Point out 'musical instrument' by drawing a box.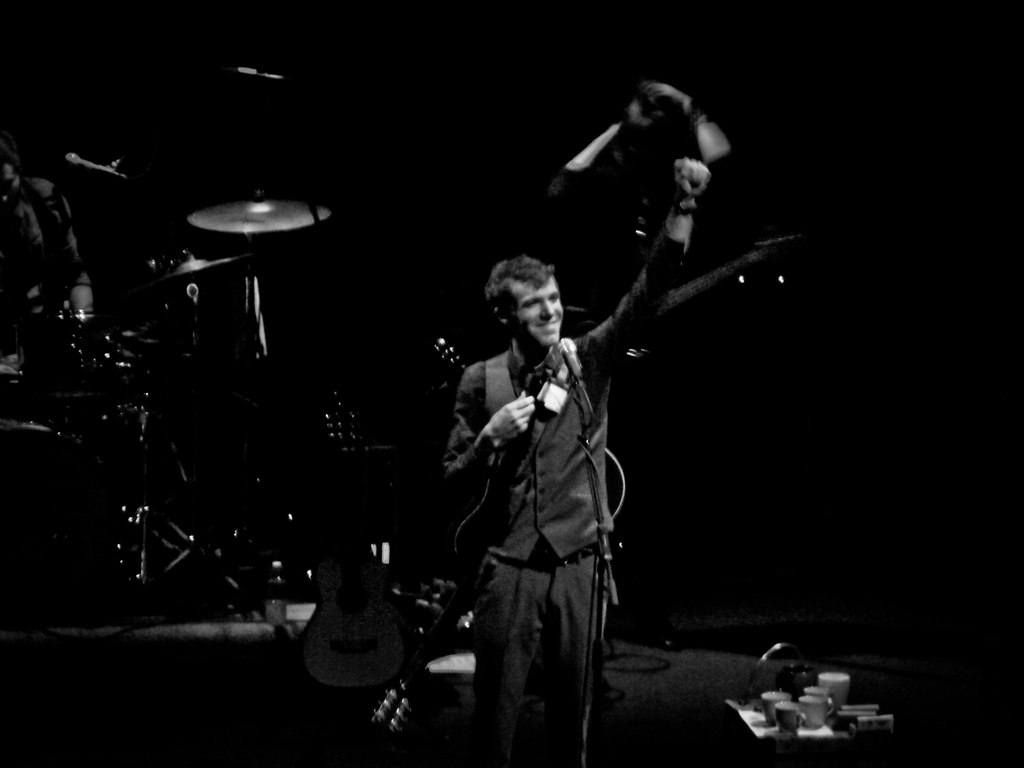
(left=0, top=414, right=106, bottom=577).
